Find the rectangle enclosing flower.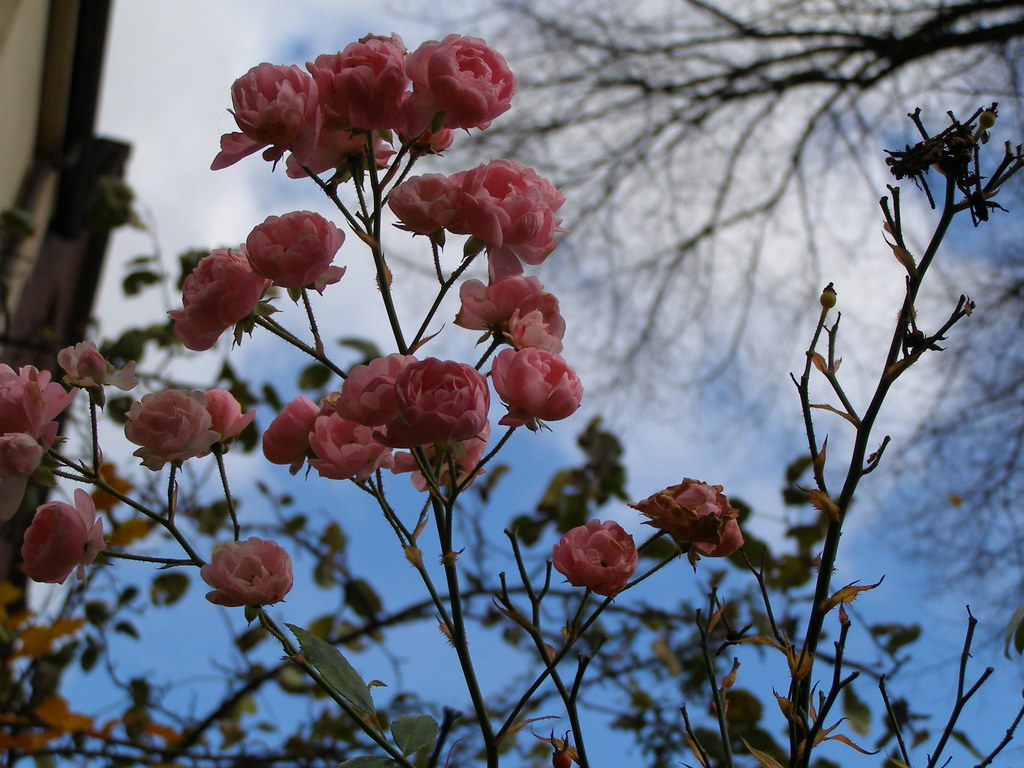
{"left": 230, "top": 195, "right": 336, "bottom": 287}.
